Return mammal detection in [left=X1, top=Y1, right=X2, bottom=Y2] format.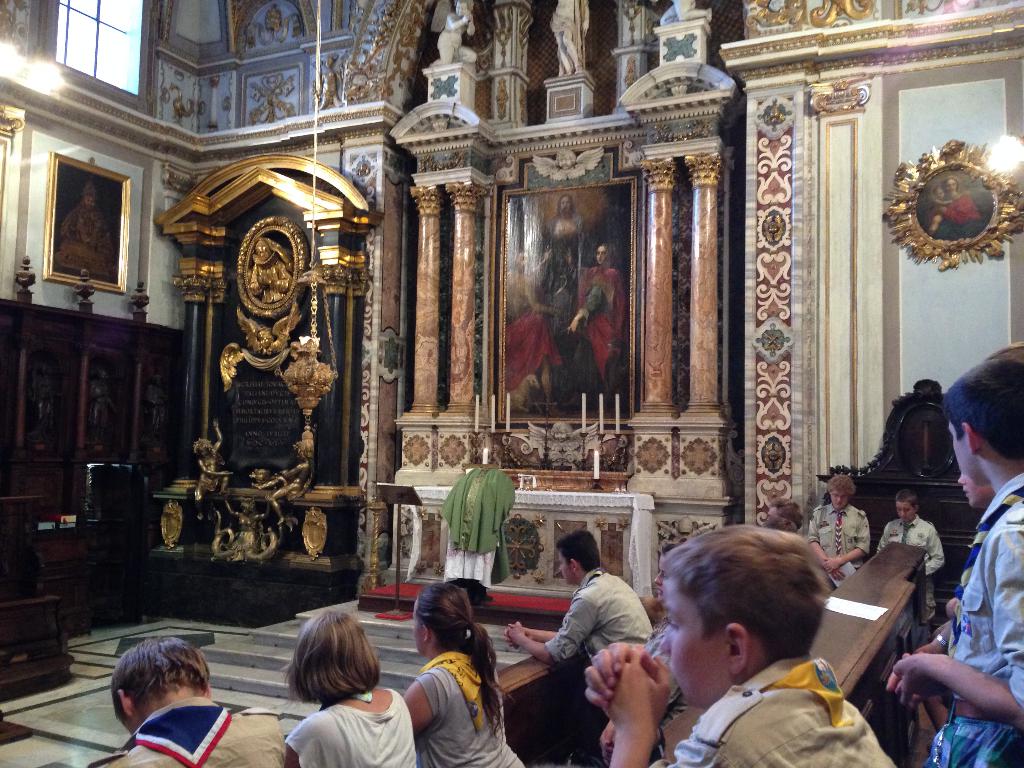
[left=580, top=523, right=894, bottom=767].
